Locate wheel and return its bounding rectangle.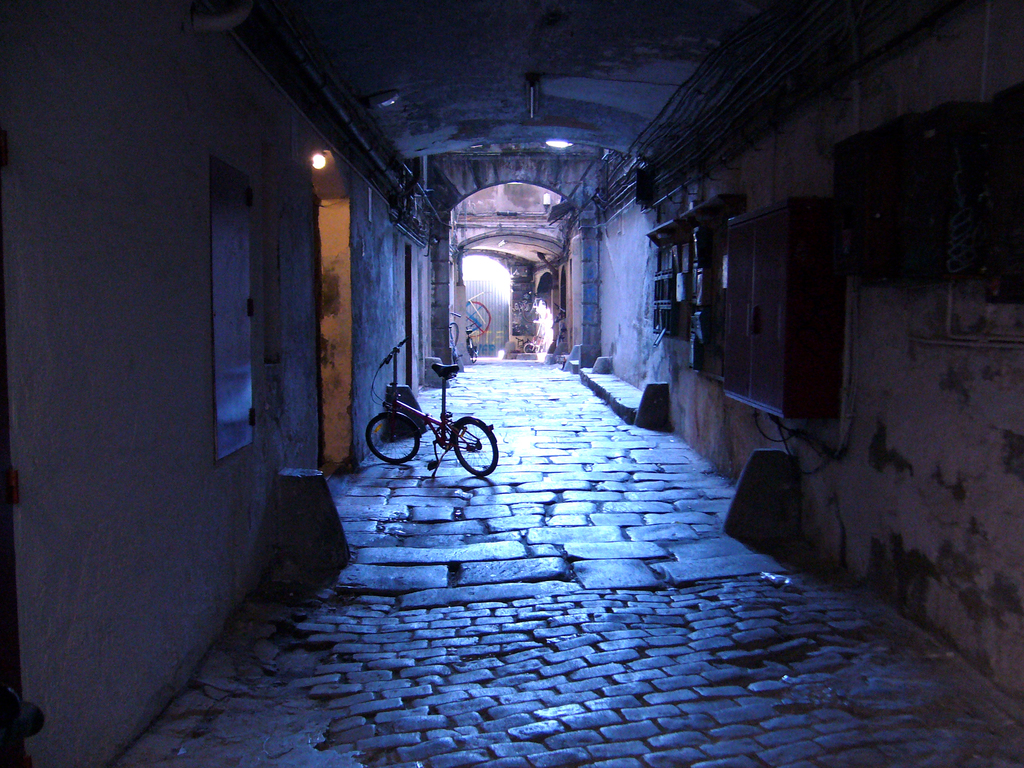
x1=448, y1=415, x2=499, y2=475.
